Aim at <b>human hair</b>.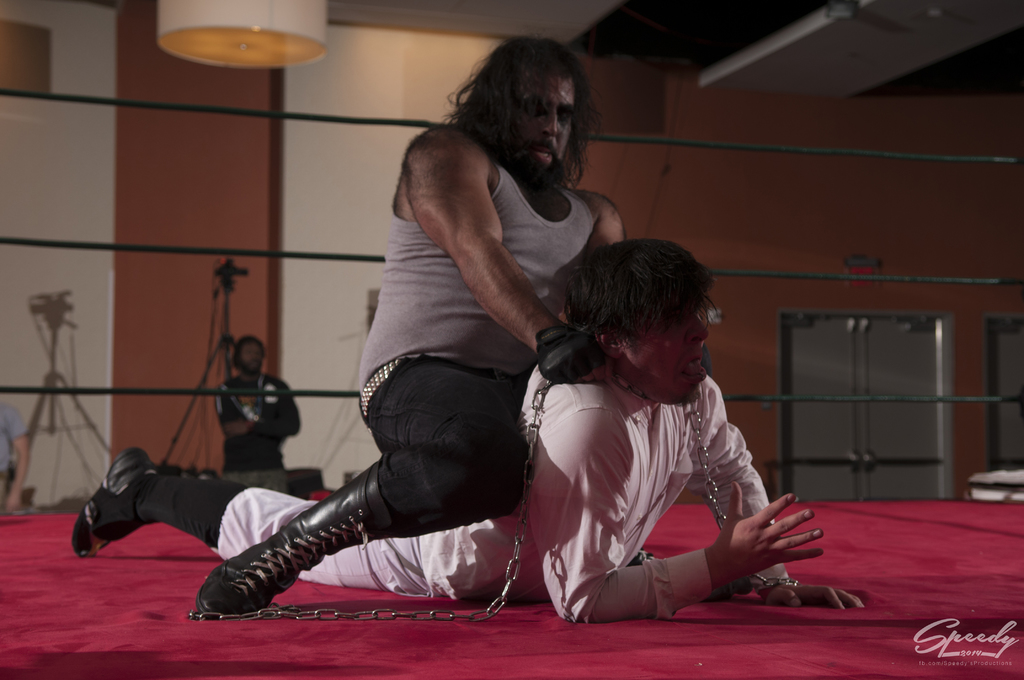
Aimed at left=563, top=239, right=719, bottom=359.
